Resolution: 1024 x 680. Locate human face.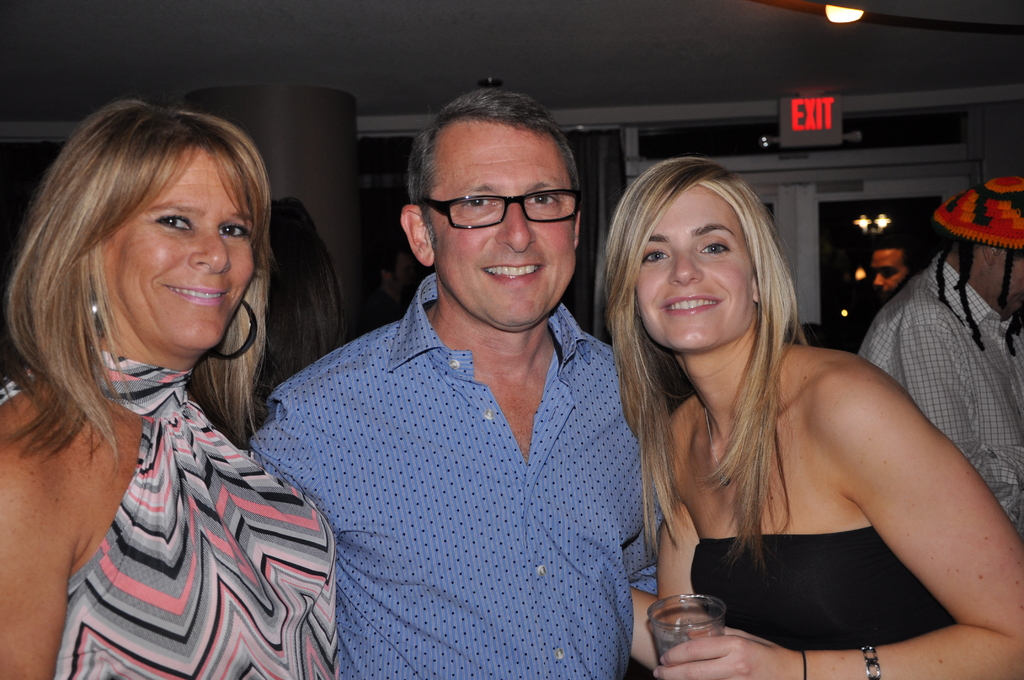
[left=431, top=122, right=570, bottom=332].
